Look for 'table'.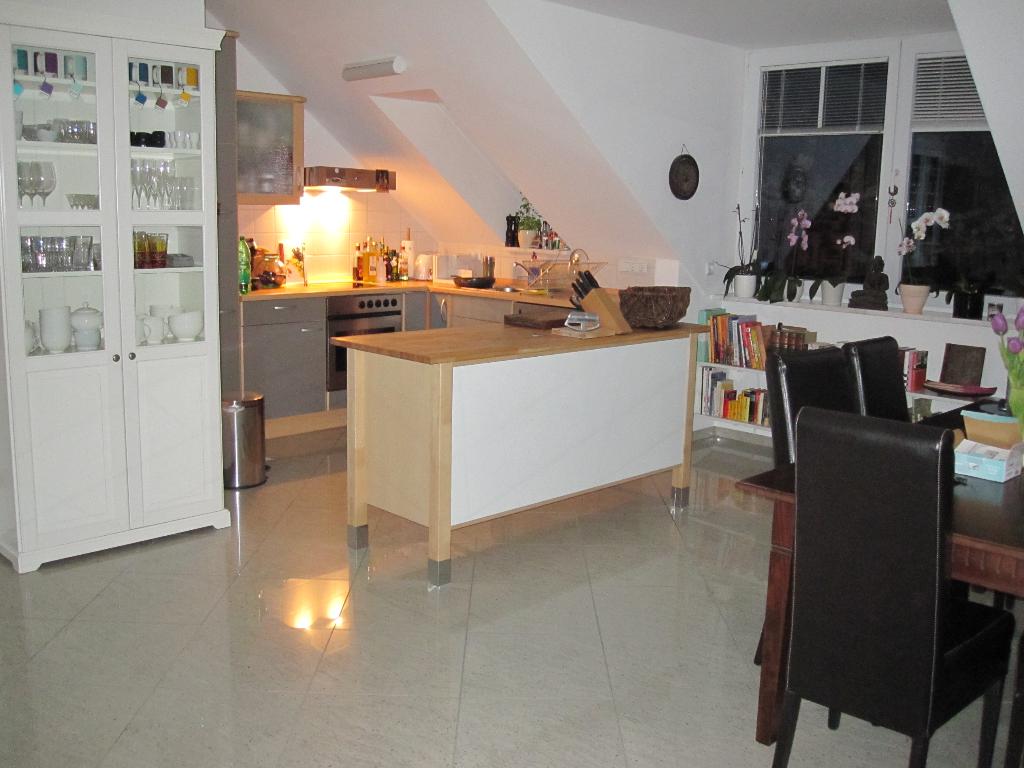
Found: [732, 399, 1023, 744].
